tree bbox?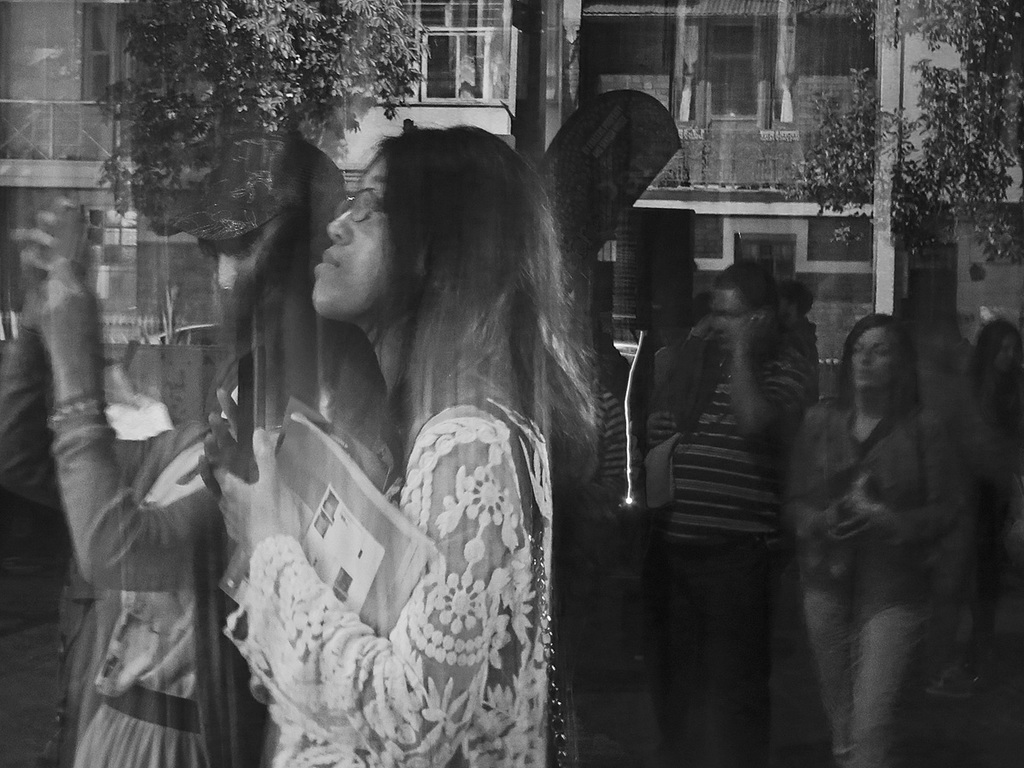
105:0:431:260
